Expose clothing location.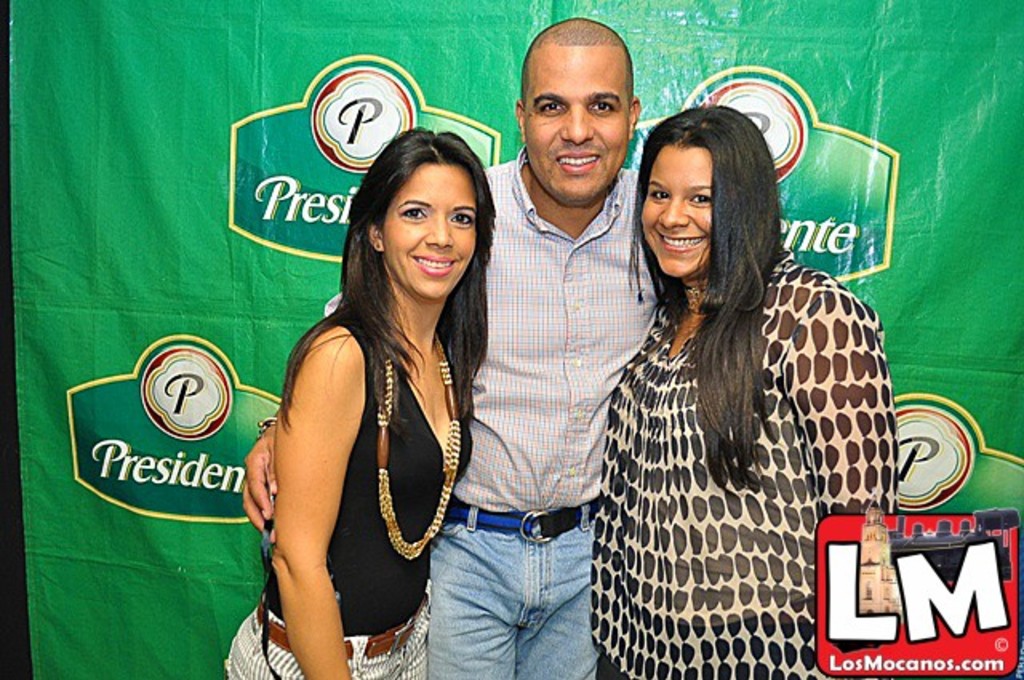
Exposed at <region>587, 170, 915, 679</region>.
